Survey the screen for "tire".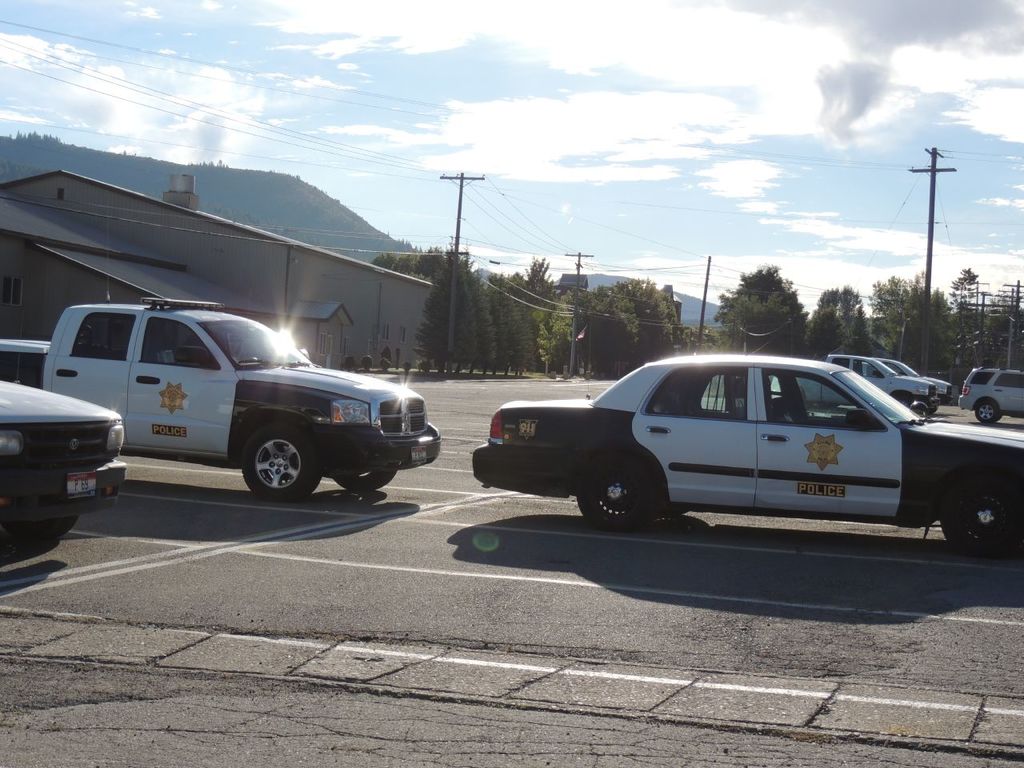
Survey found: 334,470,394,493.
